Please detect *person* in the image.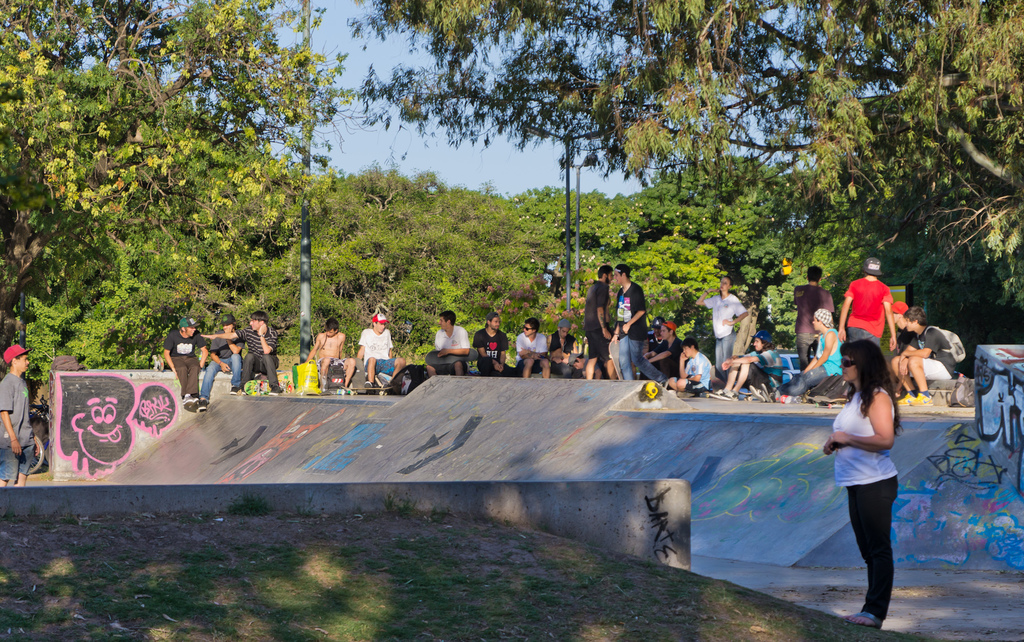
box=[645, 326, 682, 379].
